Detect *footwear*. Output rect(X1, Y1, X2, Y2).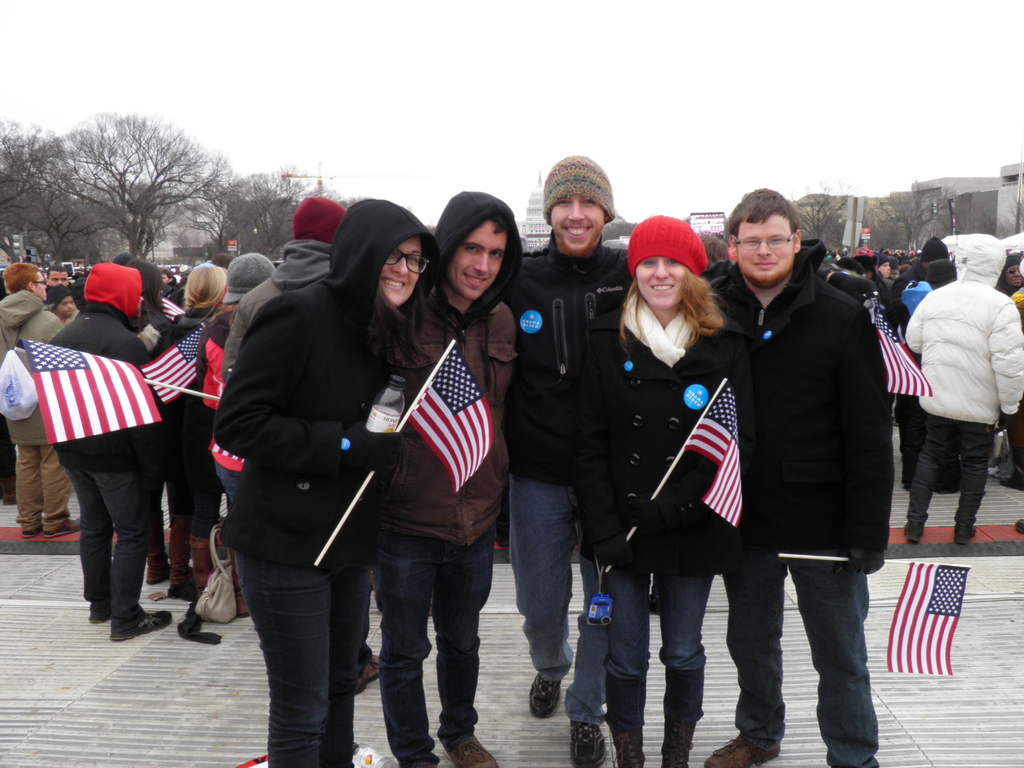
rect(446, 730, 496, 767).
